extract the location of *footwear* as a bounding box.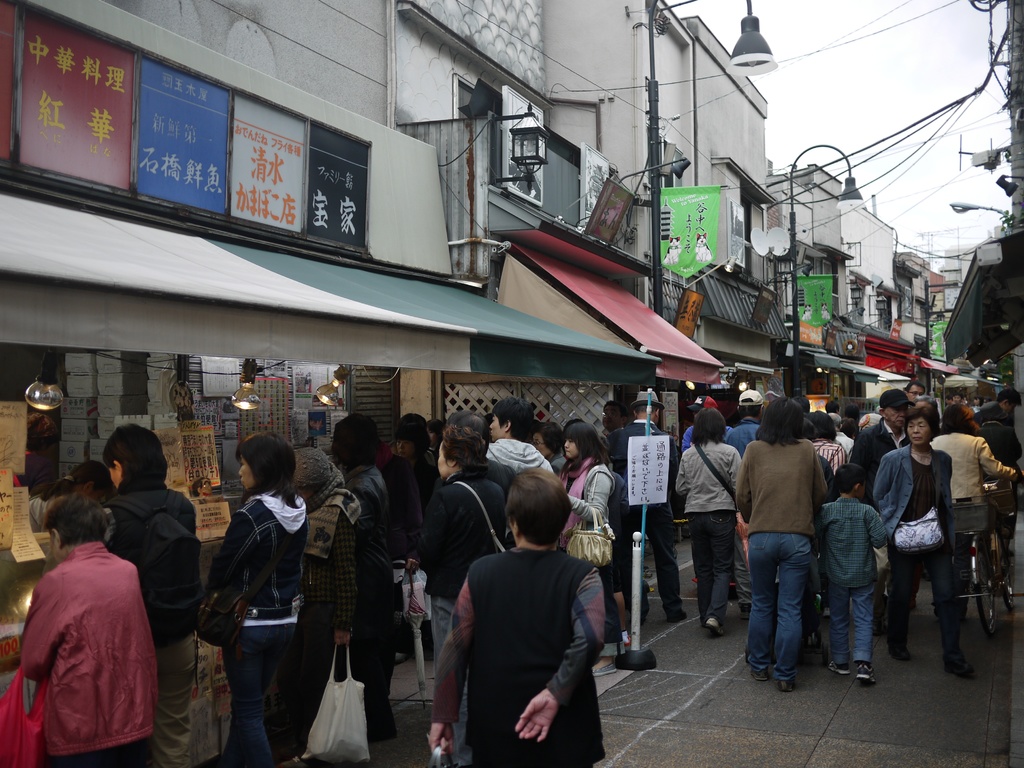
bbox(943, 650, 971, 675).
